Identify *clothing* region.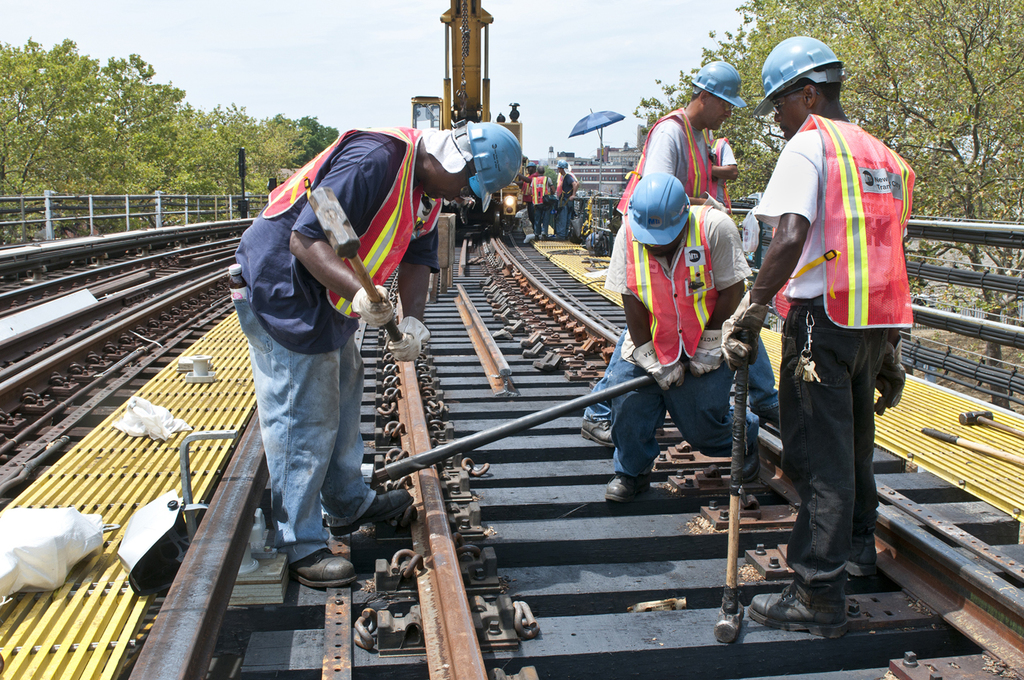
Region: {"x1": 582, "y1": 120, "x2": 702, "y2": 419}.
